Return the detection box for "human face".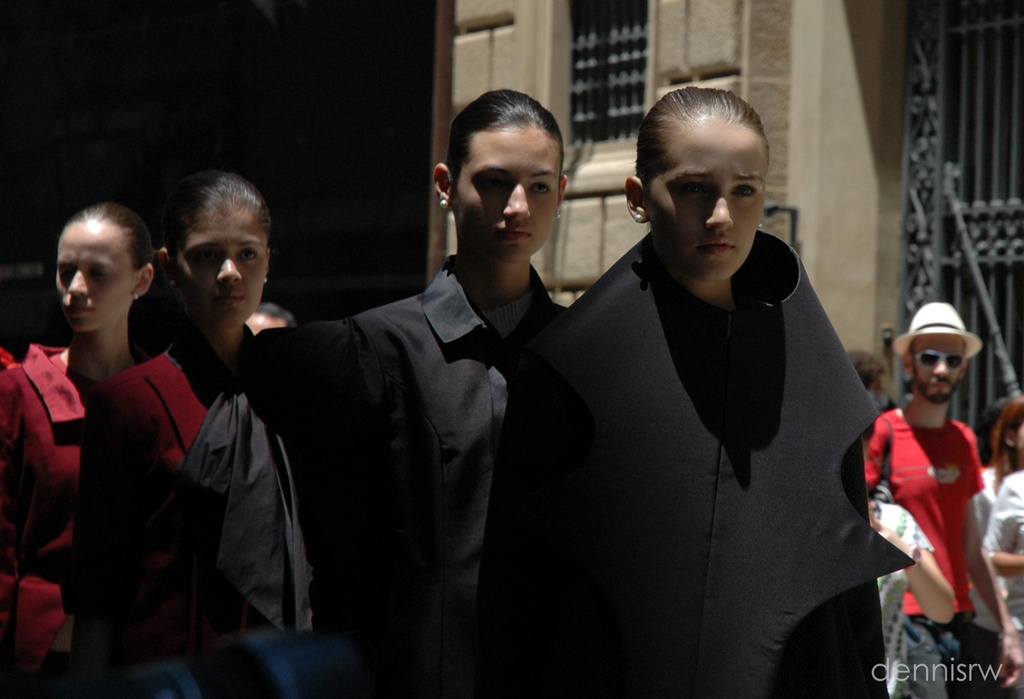
(left=644, top=113, right=770, bottom=285).
